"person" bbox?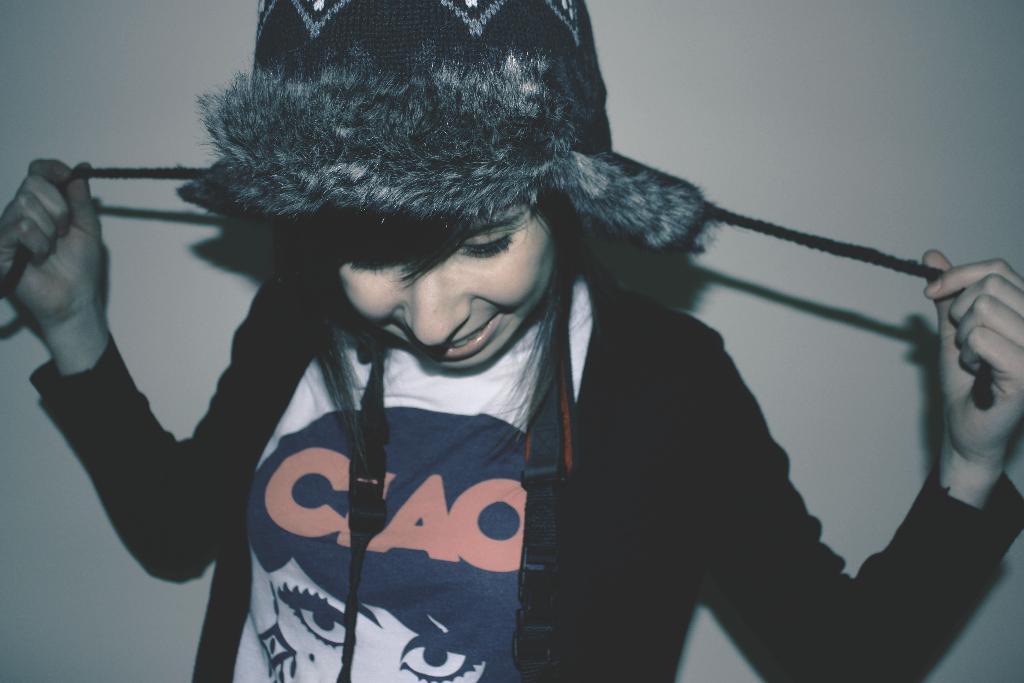
bbox=[83, 42, 954, 663]
